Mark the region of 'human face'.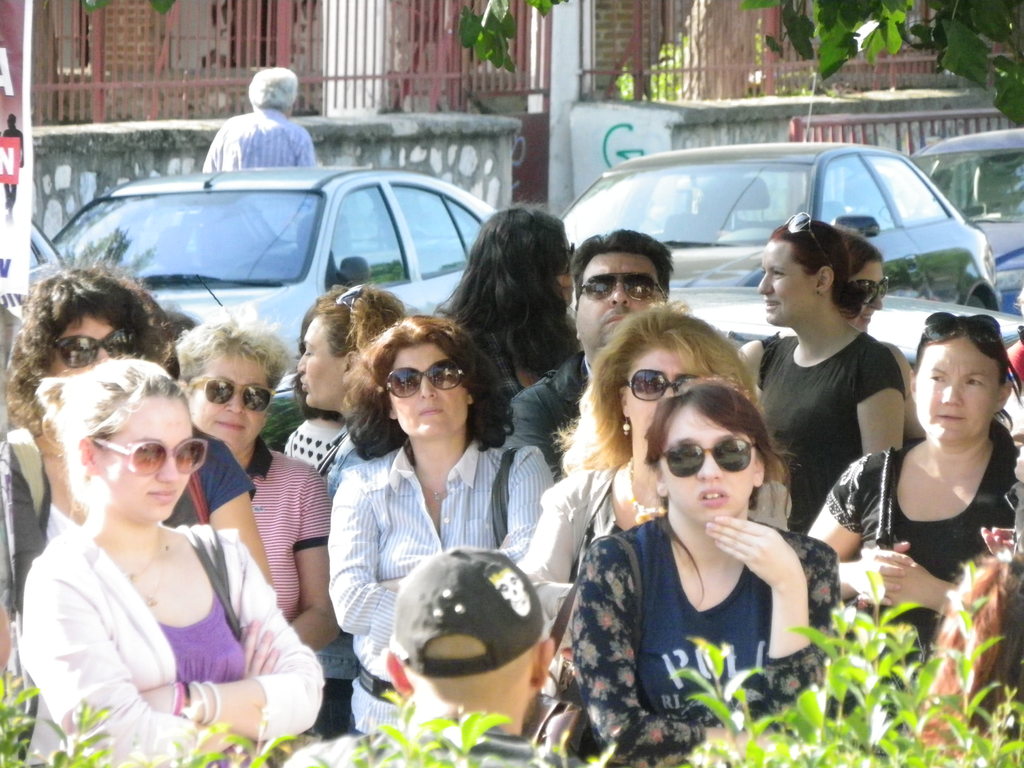
Region: <box>103,405,208,512</box>.
